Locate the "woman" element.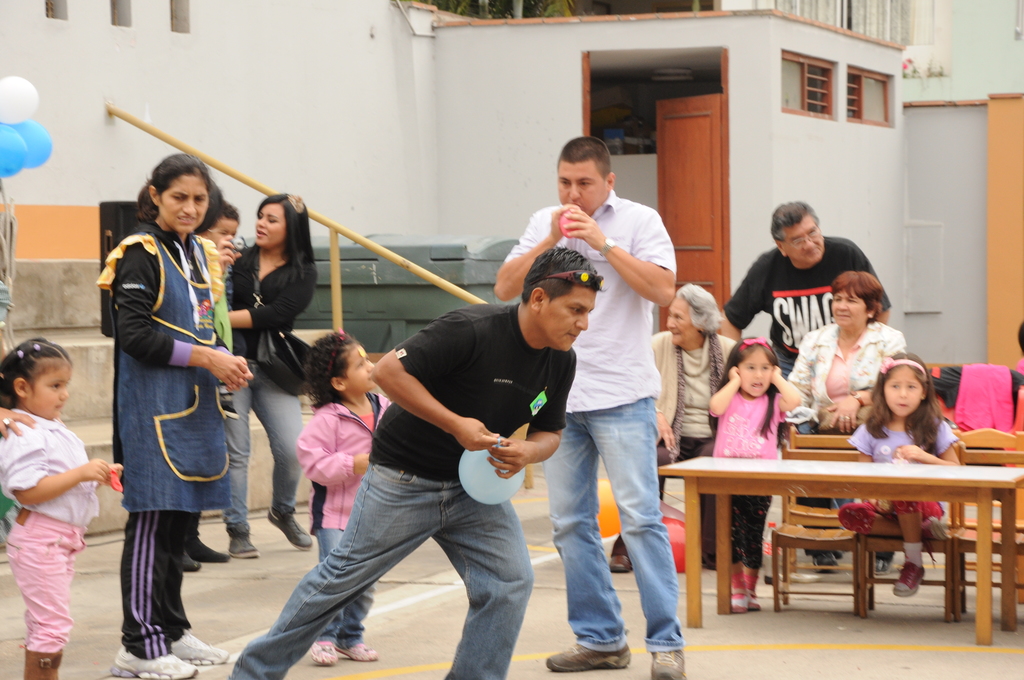
Element bbox: 106,148,249,660.
